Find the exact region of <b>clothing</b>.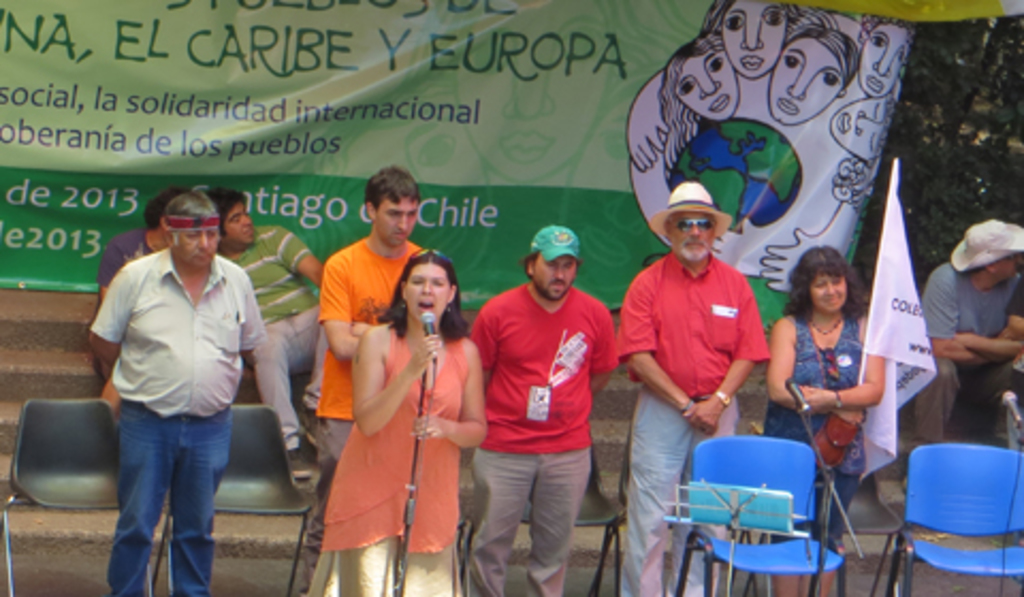
Exact region: <box>461,247,606,548</box>.
